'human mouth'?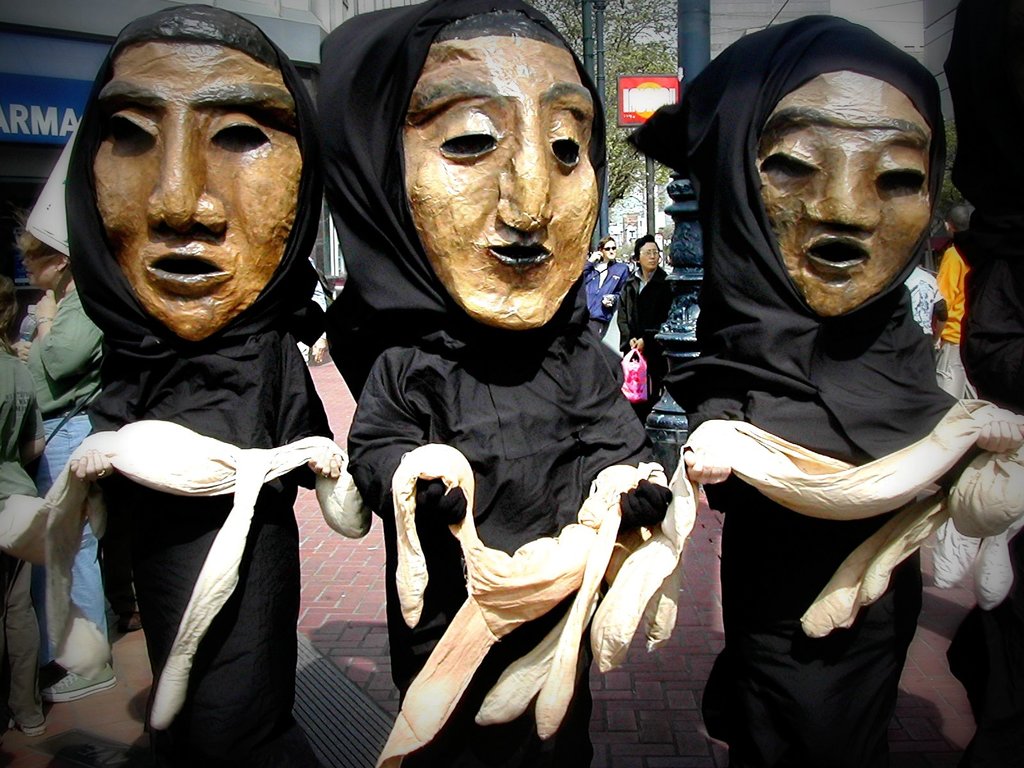
locate(495, 238, 548, 257)
